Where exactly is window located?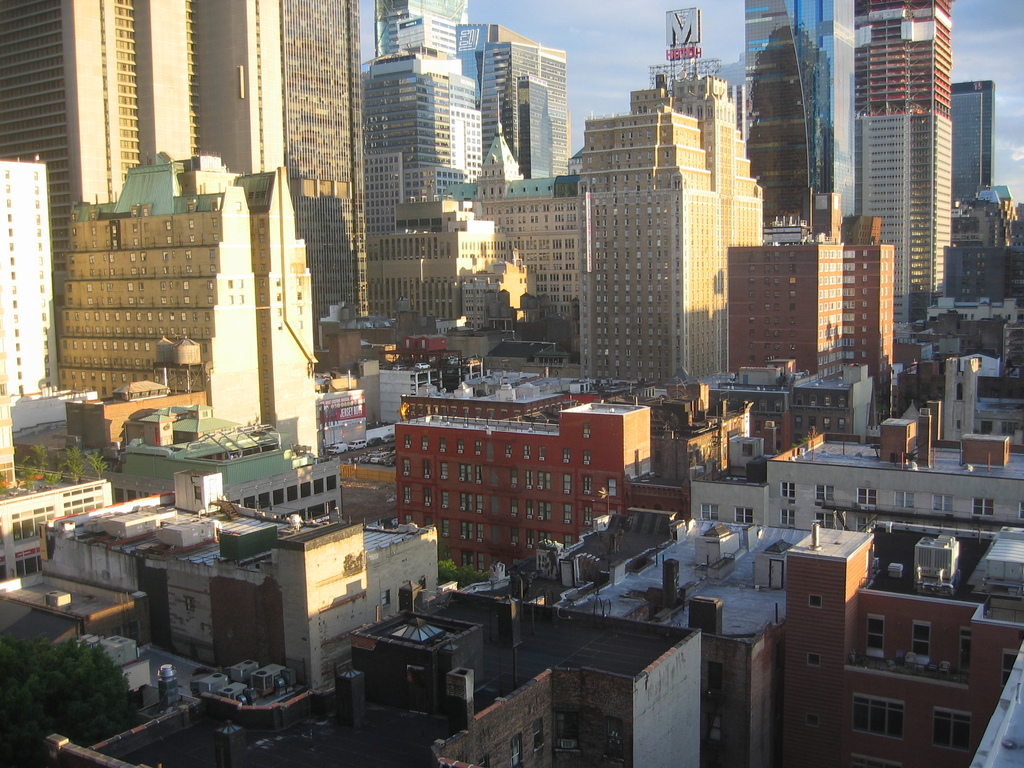
Its bounding box is box=[457, 522, 468, 541].
